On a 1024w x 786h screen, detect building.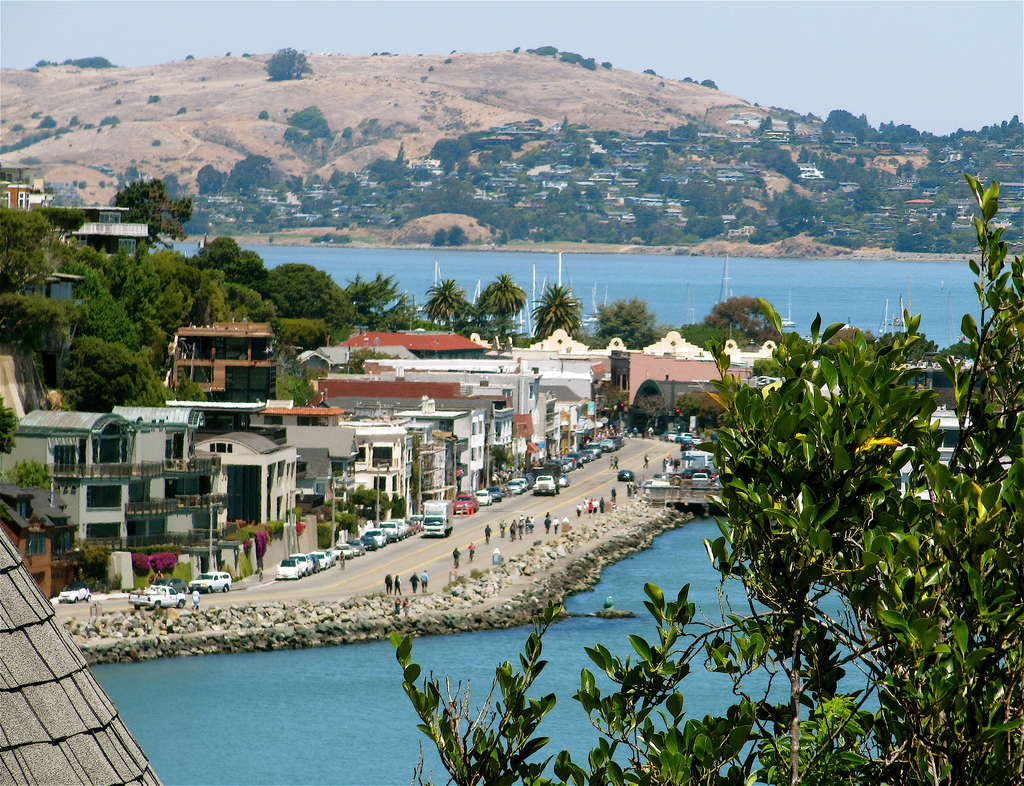
x1=0, y1=167, x2=57, y2=208.
